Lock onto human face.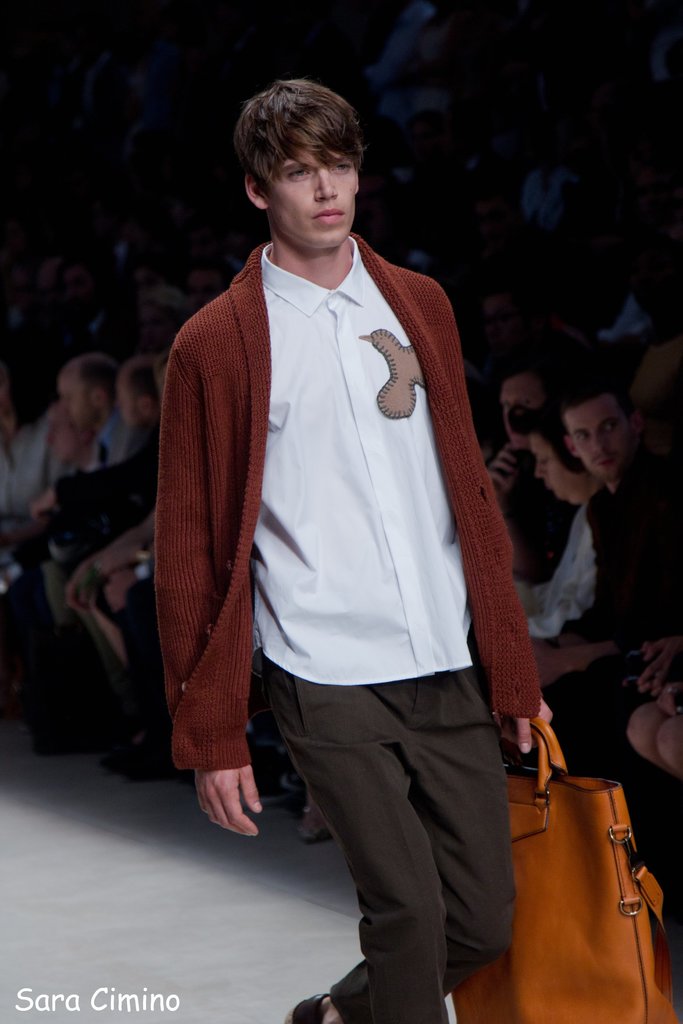
Locked: Rect(548, 447, 587, 502).
